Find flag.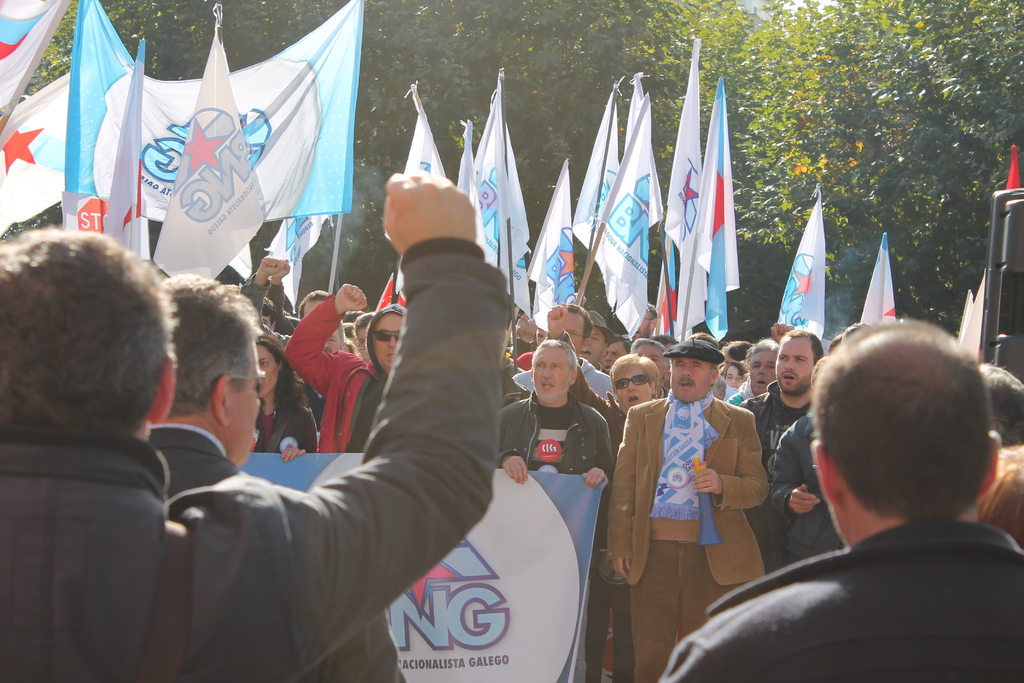
[142, 0, 366, 218].
